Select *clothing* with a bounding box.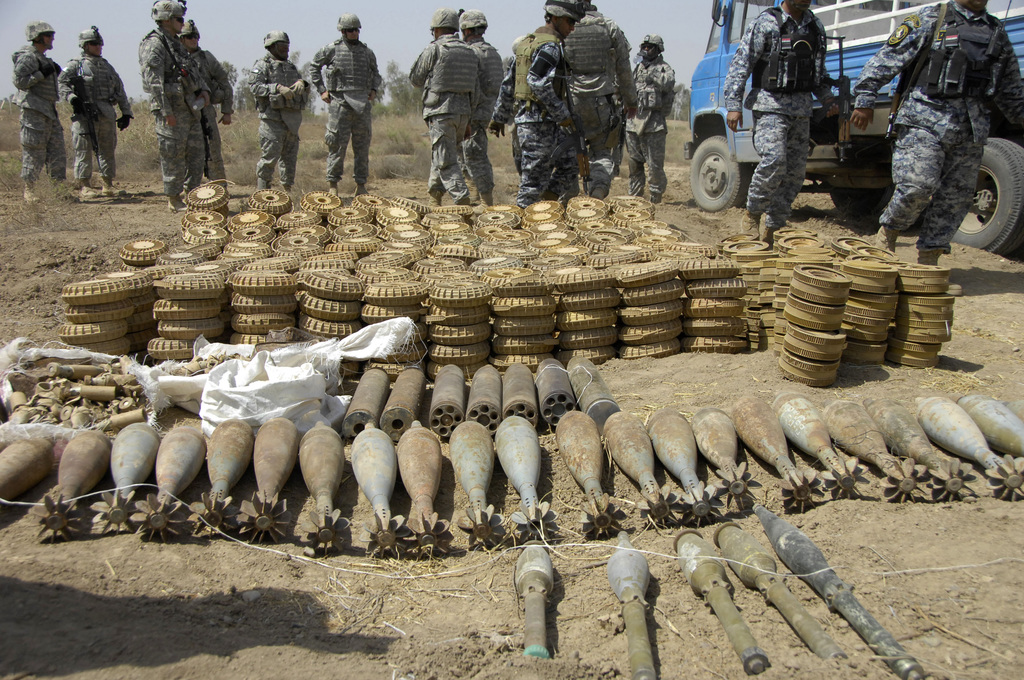
[x1=495, y1=50, x2=521, y2=177].
